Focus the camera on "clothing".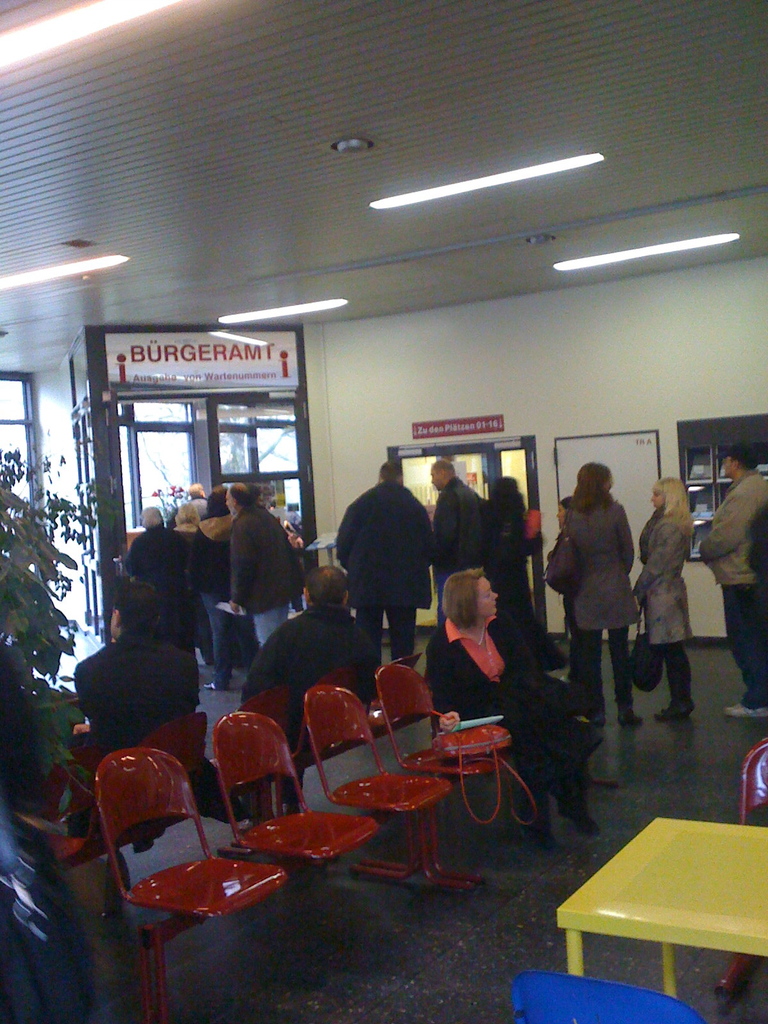
Focus region: box(342, 483, 436, 608).
